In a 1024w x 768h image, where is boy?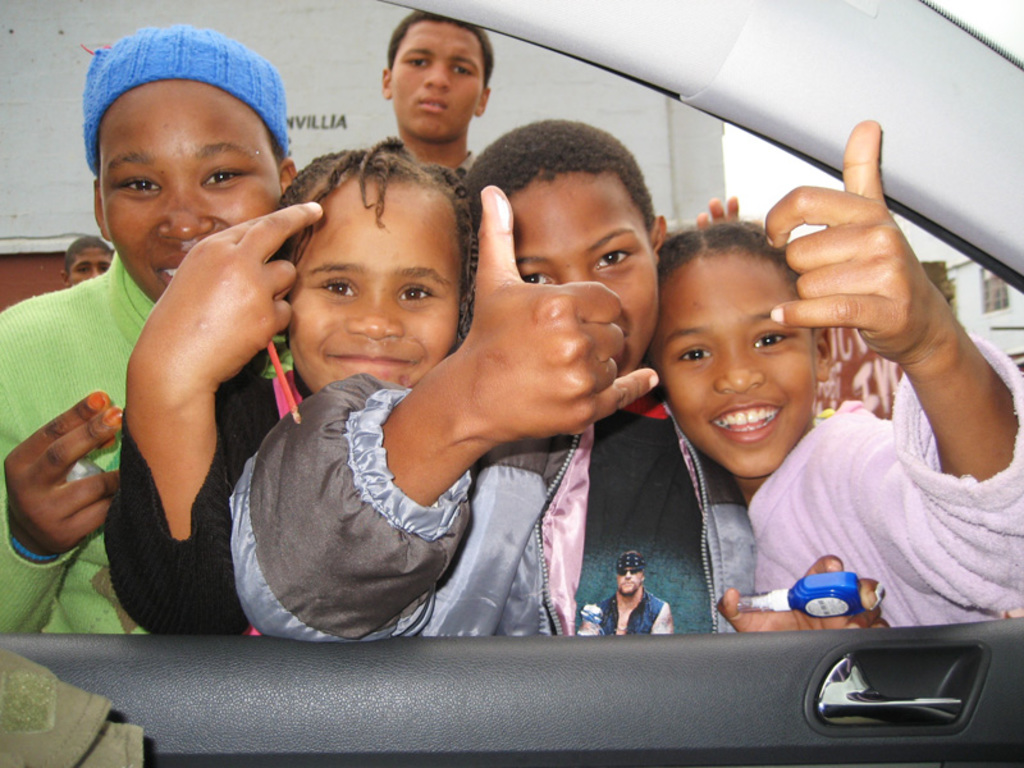
<bbox>379, 5, 495, 175</bbox>.
